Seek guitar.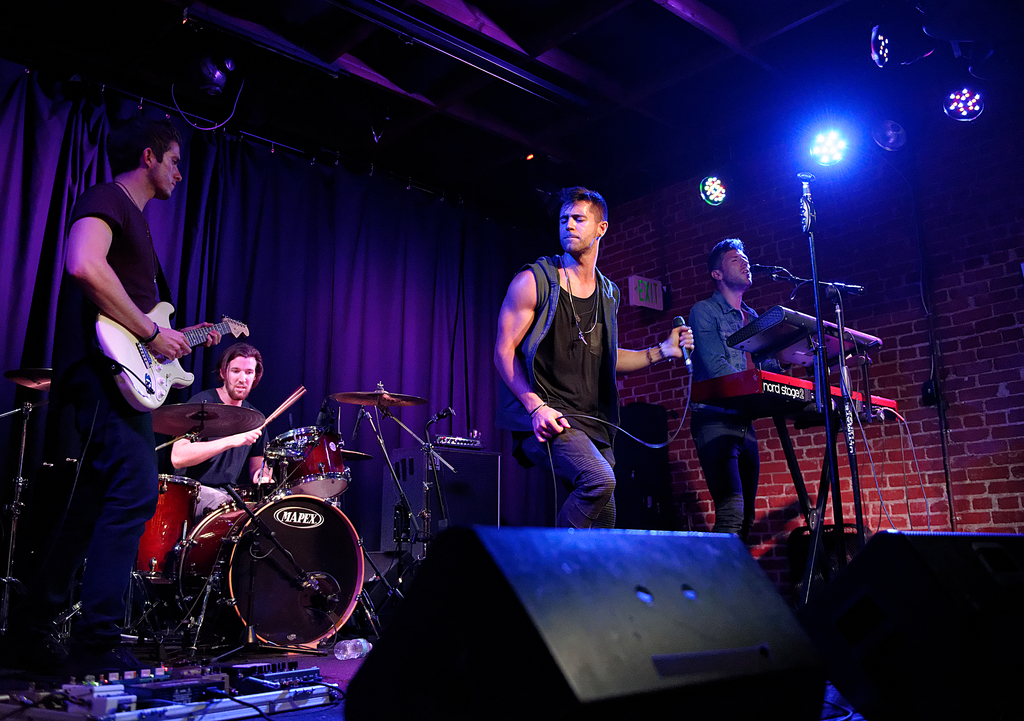
BBox(95, 321, 252, 411).
